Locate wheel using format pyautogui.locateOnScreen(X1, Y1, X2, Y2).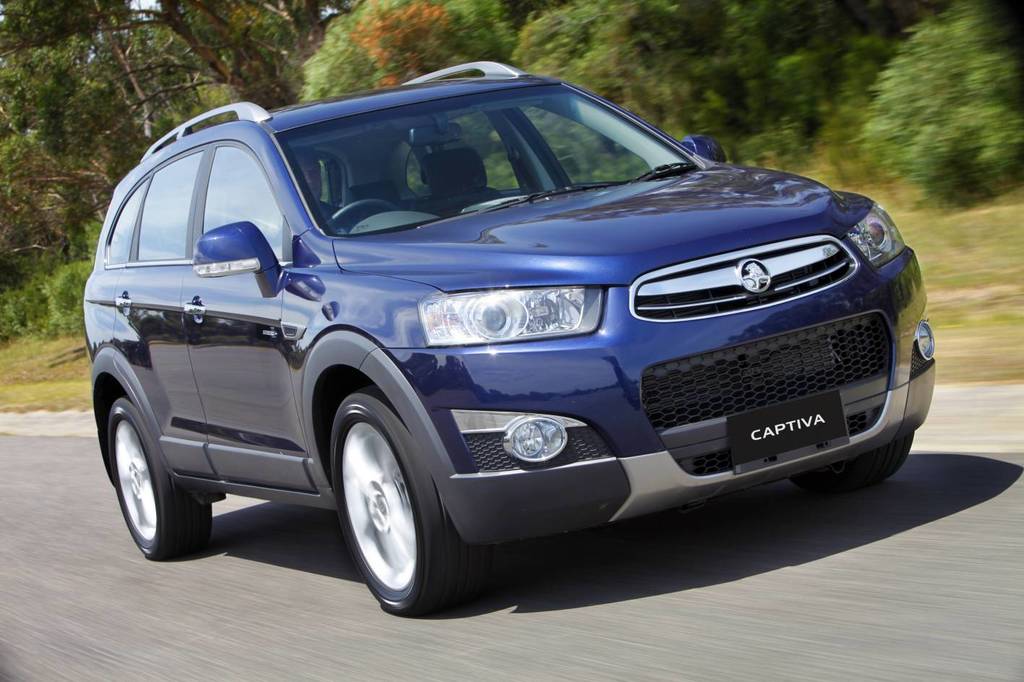
pyautogui.locateOnScreen(111, 394, 215, 562).
